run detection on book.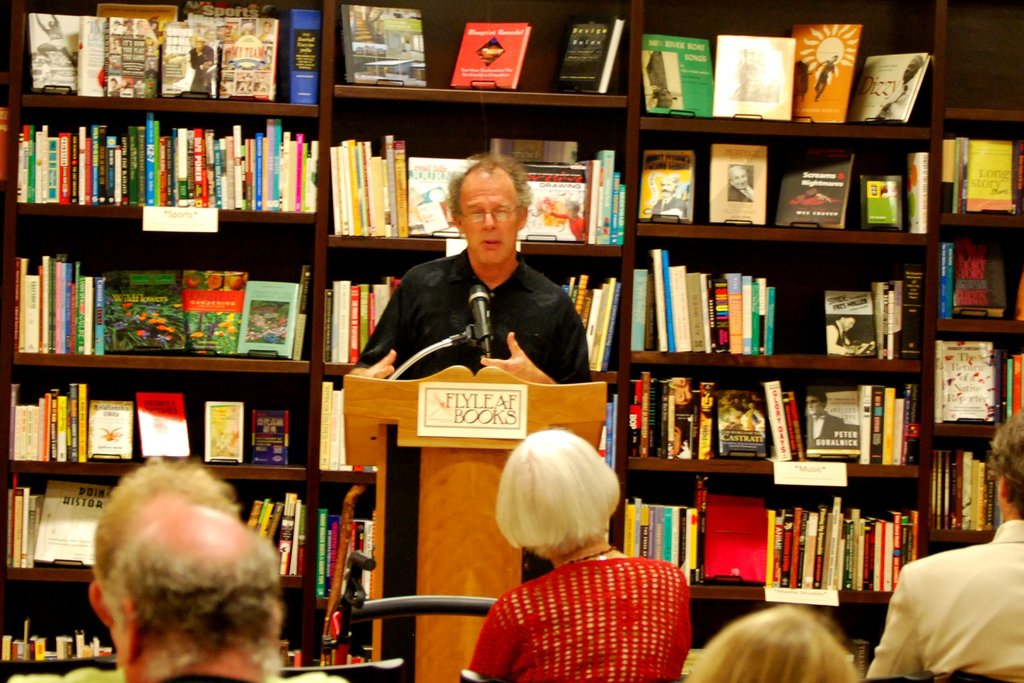
Result: 860 181 911 227.
